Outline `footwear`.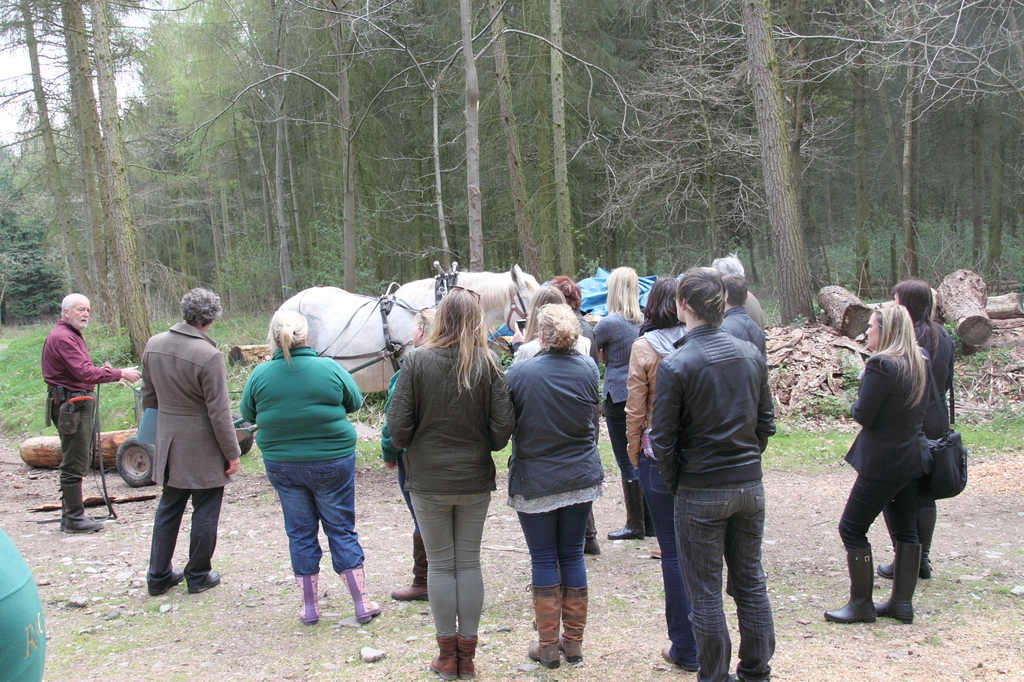
Outline: box(820, 549, 880, 628).
